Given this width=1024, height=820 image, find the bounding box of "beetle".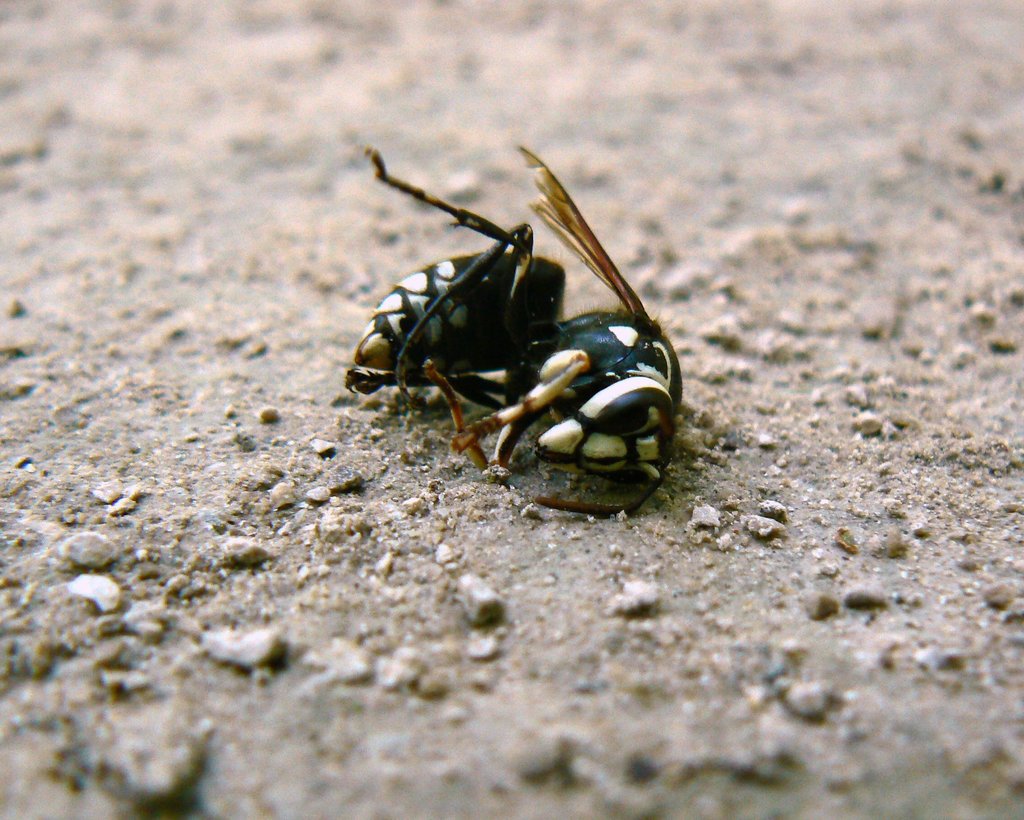
<bbox>351, 142, 572, 465</bbox>.
